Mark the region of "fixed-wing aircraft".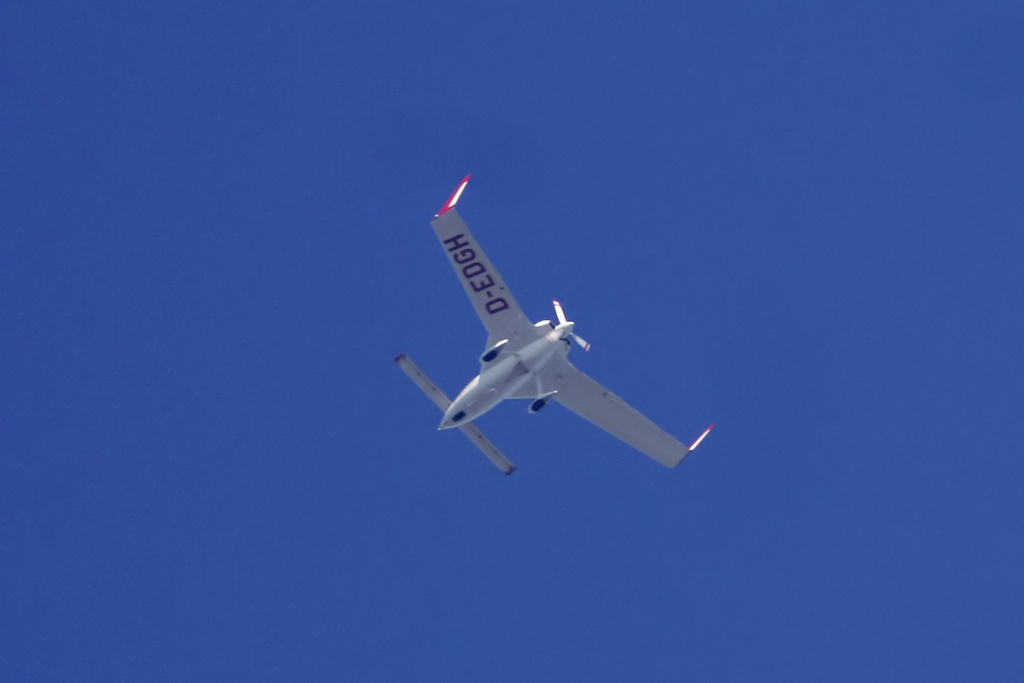
Region: crop(400, 177, 718, 500).
